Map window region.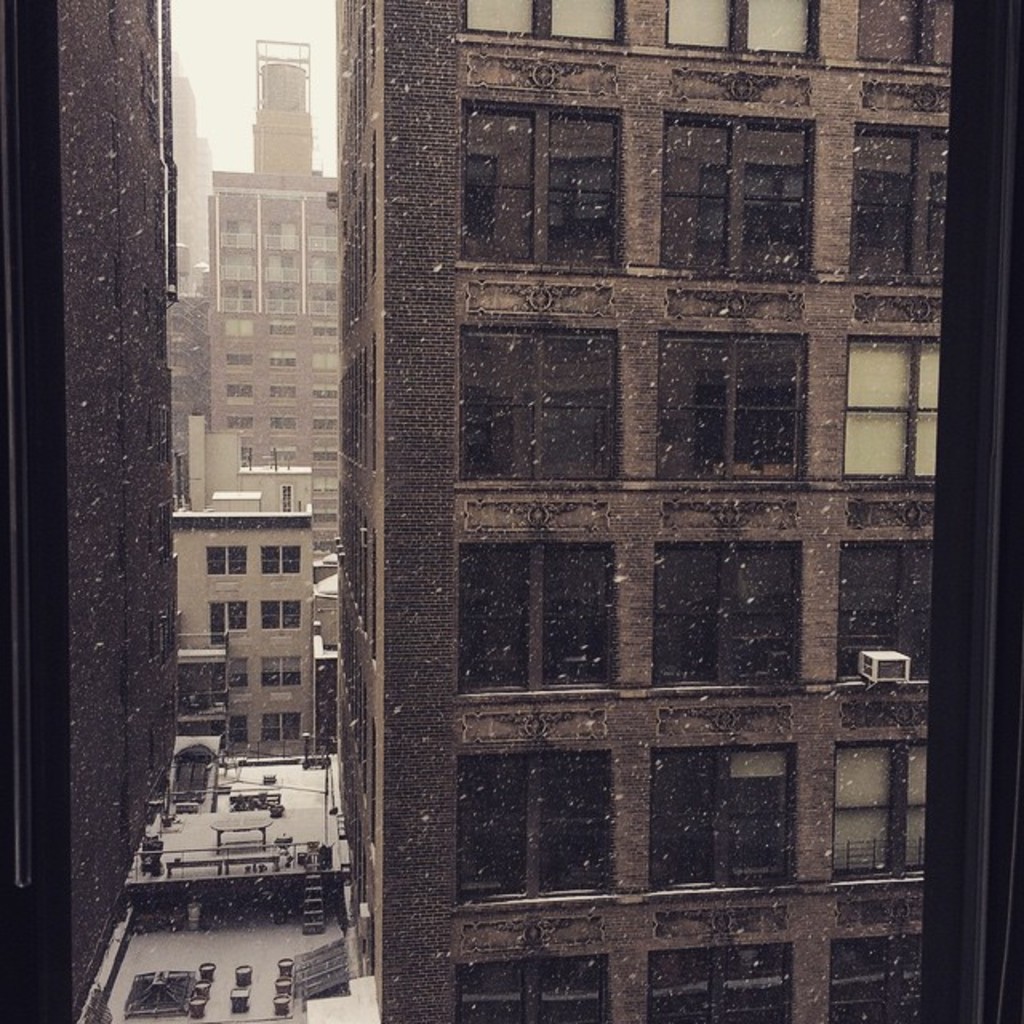
Mapped to box=[842, 544, 933, 682].
